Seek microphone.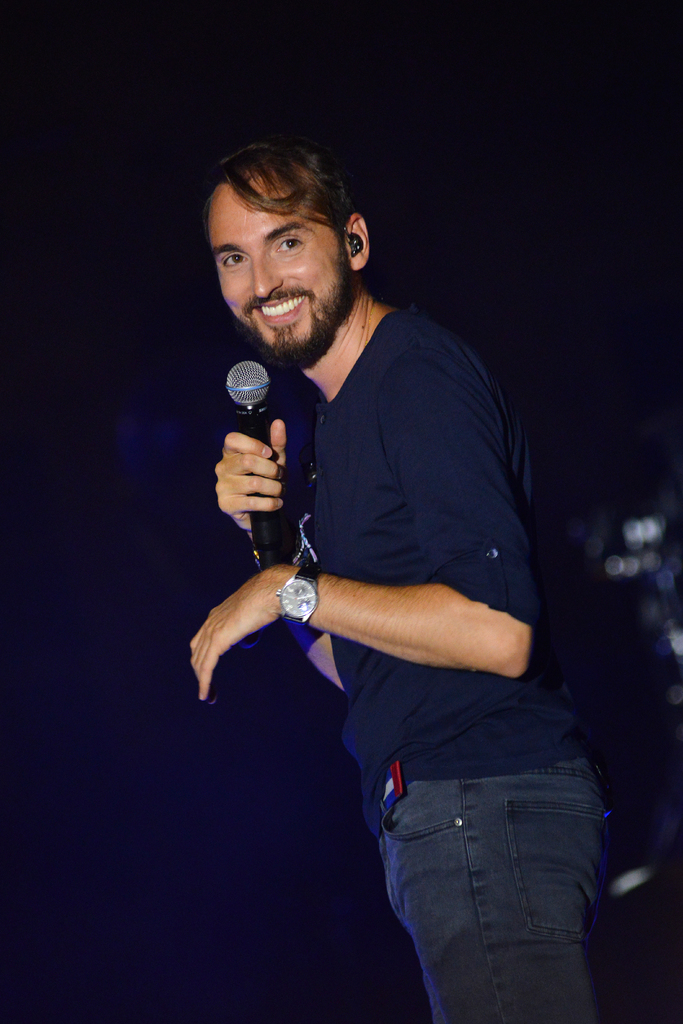
locate(216, 355, 283, 591).
